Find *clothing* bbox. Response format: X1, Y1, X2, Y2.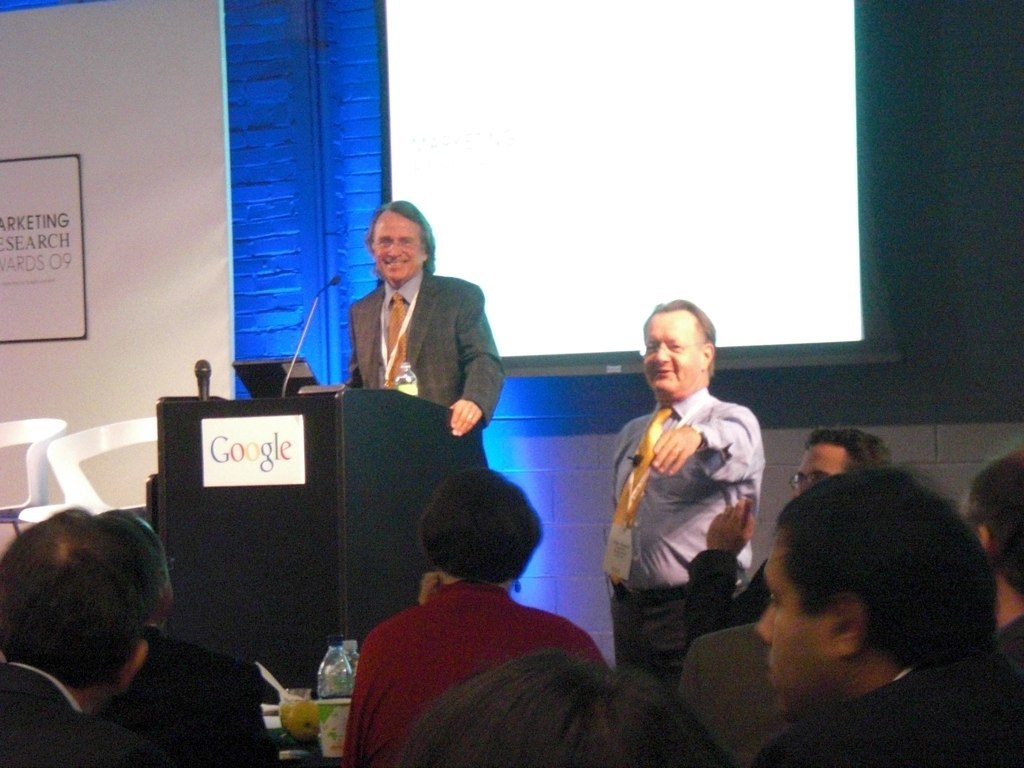
93, 612, 281, 767.
